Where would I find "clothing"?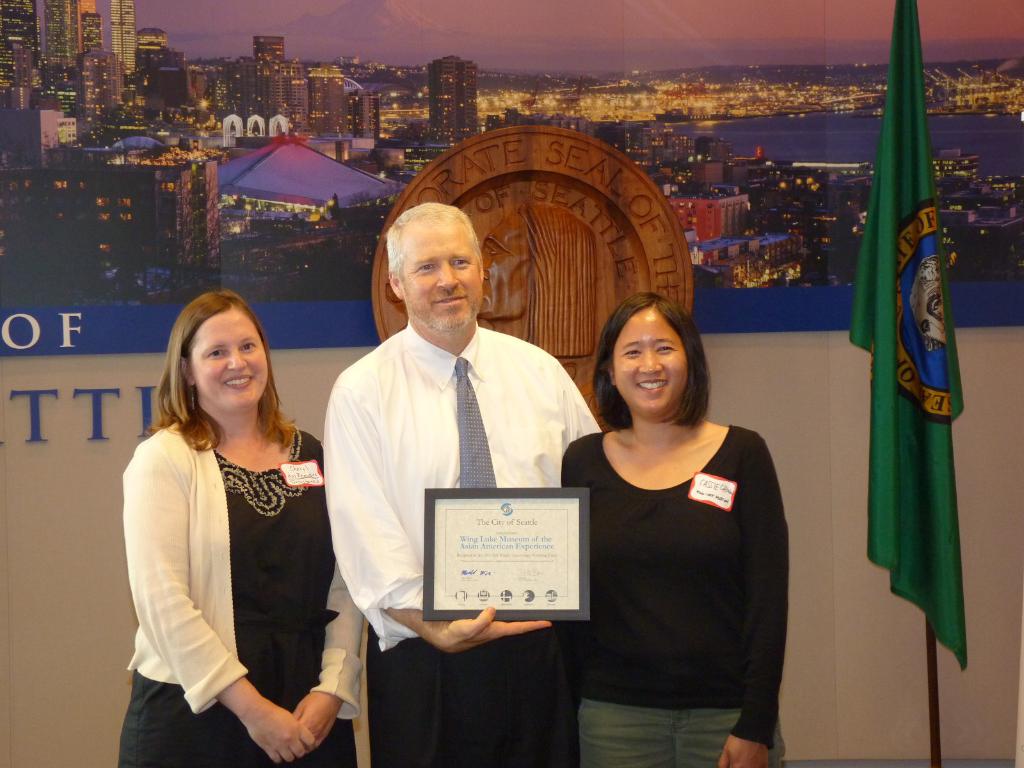
At detection(124, 420, 365, 767).
